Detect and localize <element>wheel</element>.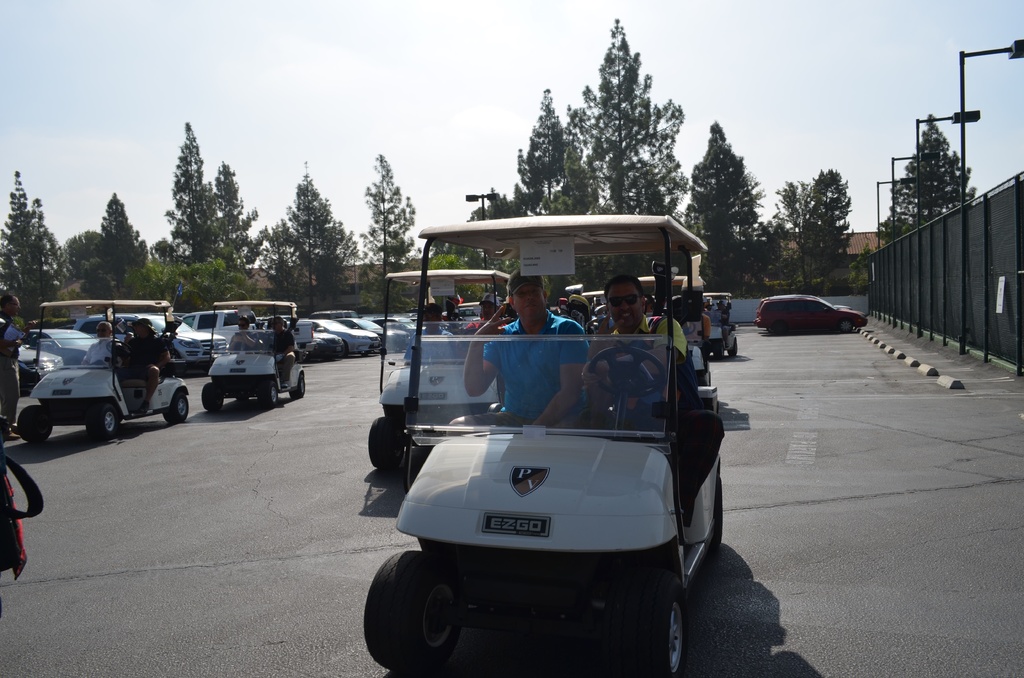
Localized at box(199, 383, 221, 409).
